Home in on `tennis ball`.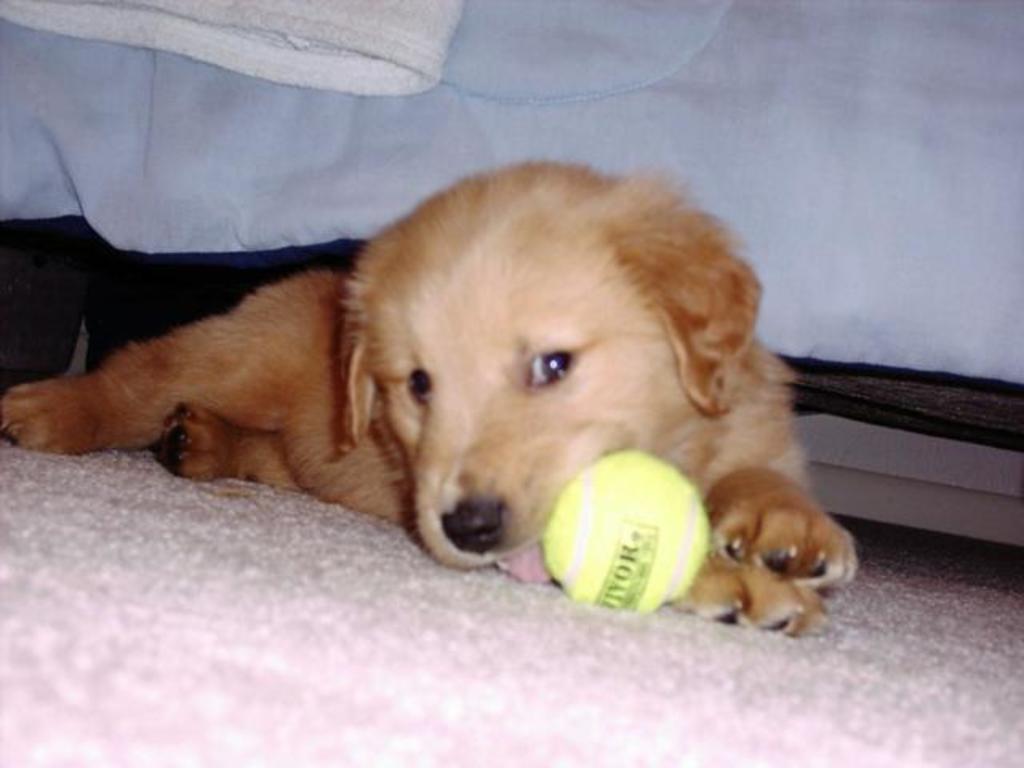
Homed in at pyautogui.locateOnScreen(544, 450, 709, 614).
